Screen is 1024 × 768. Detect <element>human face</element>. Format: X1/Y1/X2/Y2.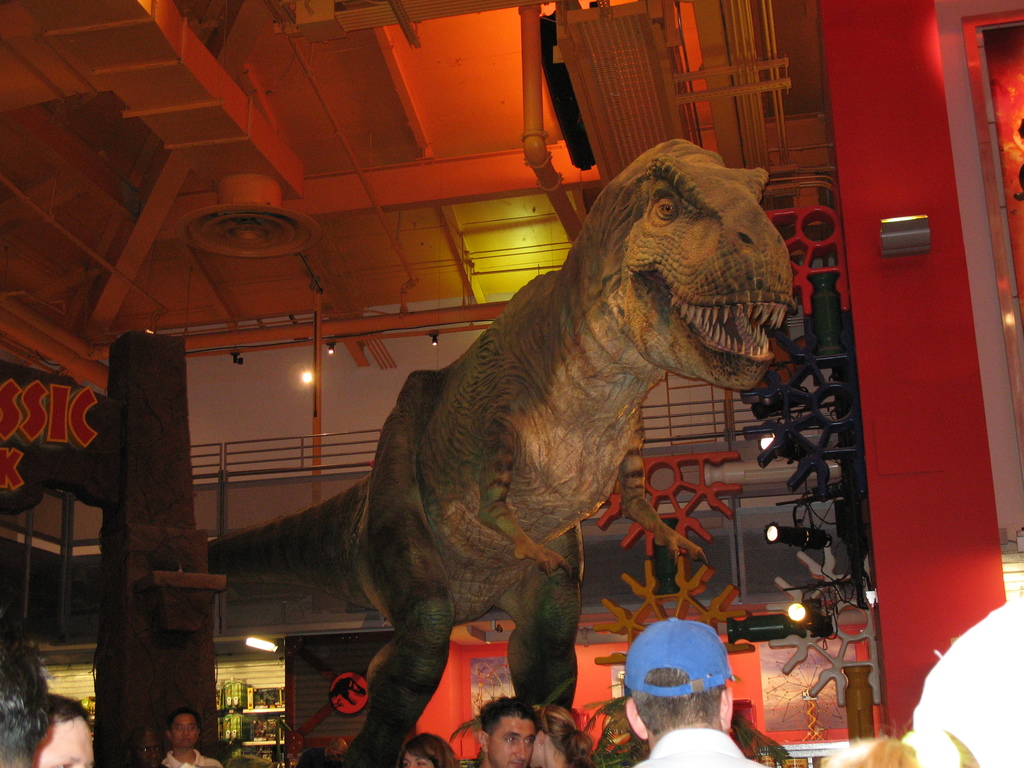
485/714/538/767.
